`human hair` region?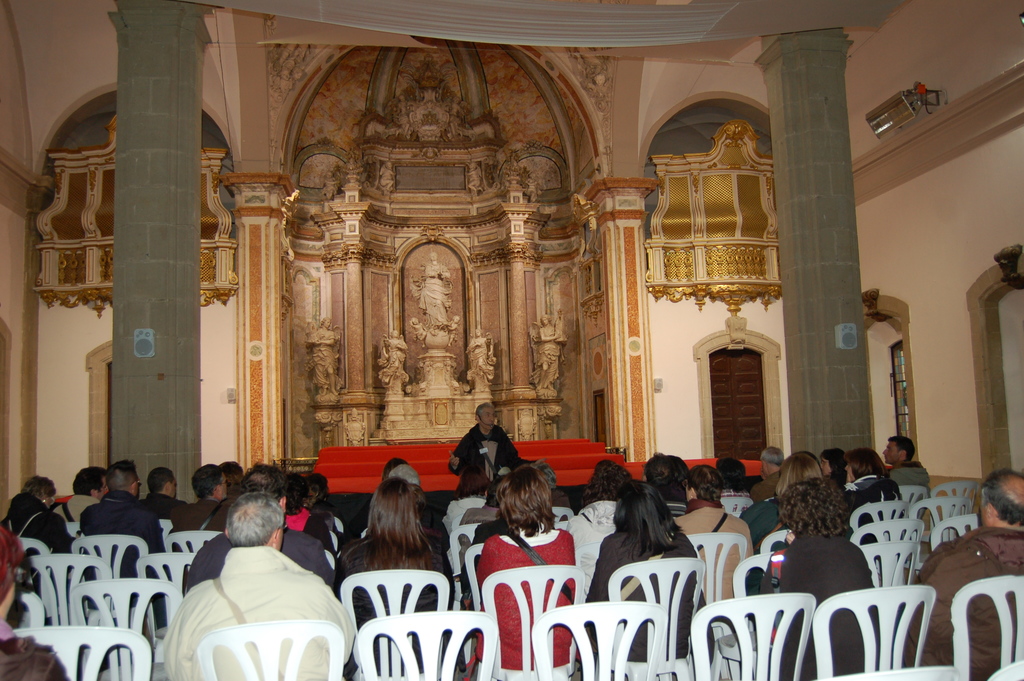
rect(618, 479, 678, 556)
